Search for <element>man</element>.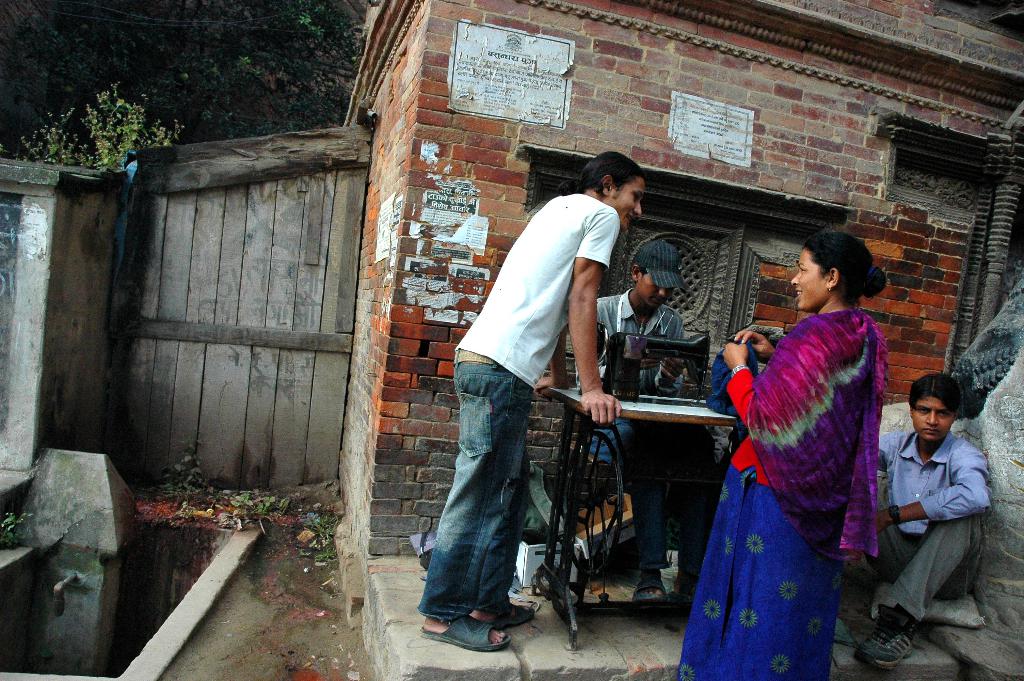
Found at (429,162,644,639).
